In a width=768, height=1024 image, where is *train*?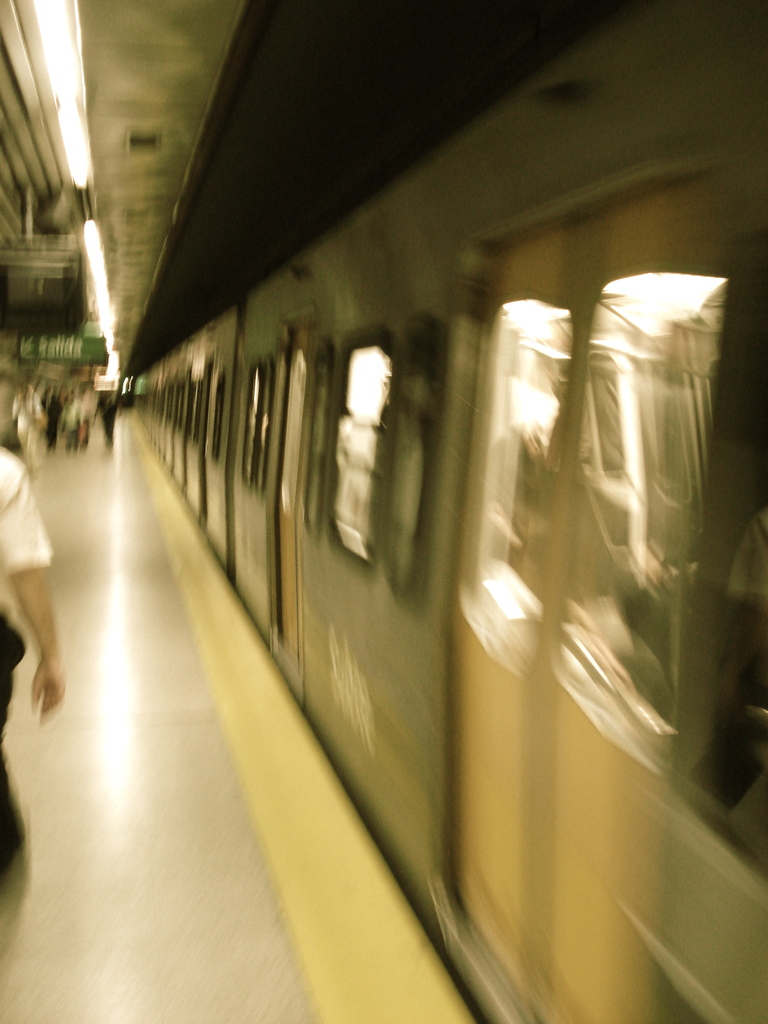
pyautogui.locateOnScreen(138, 0, 767, 1023).
